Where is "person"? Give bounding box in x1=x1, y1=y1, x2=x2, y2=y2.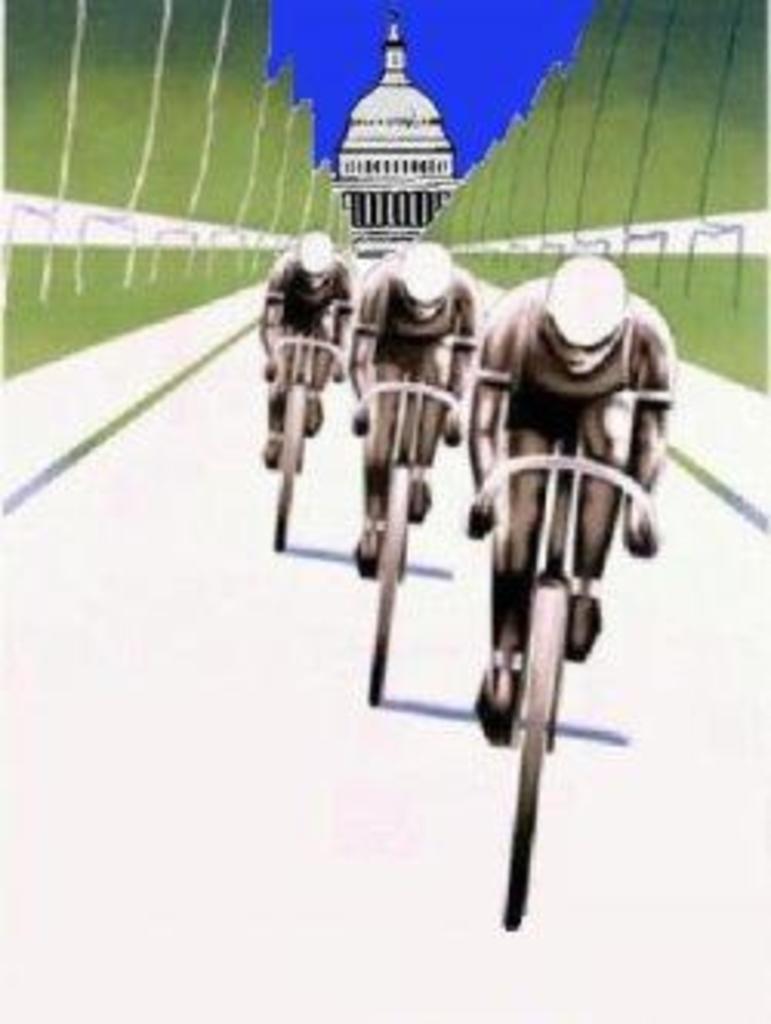
x1=259, y1=237, x2=352, y2=466.
